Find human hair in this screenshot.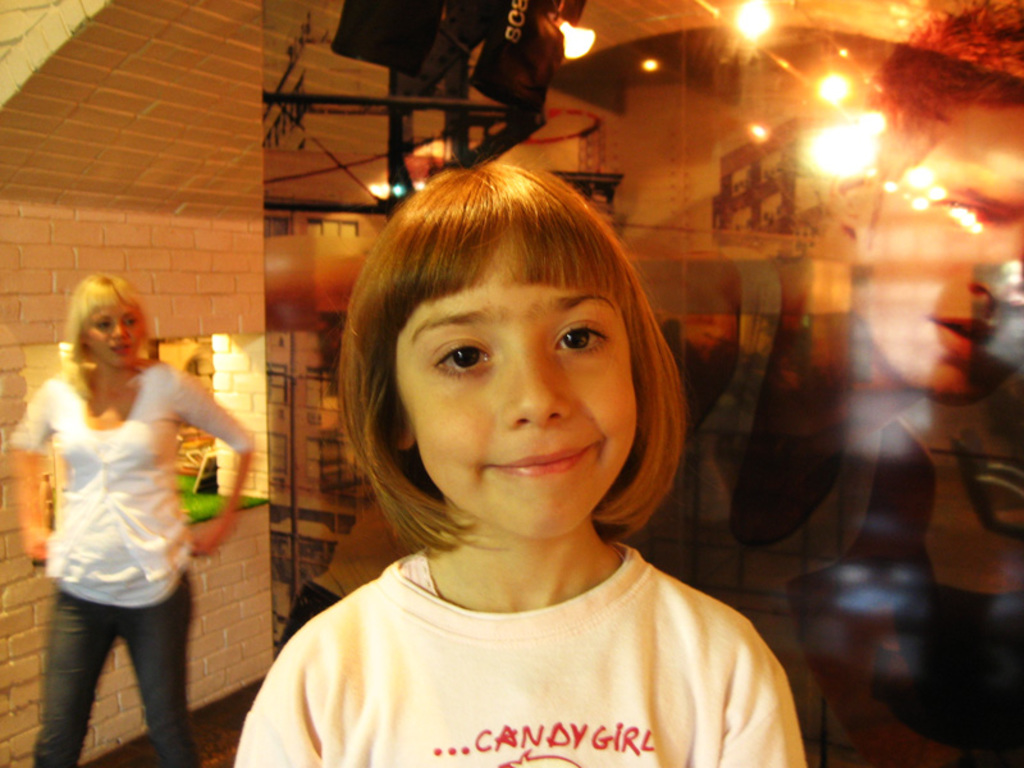
The bounding box for human hair is x1=63, y1=265, x2=163, y2=410.
